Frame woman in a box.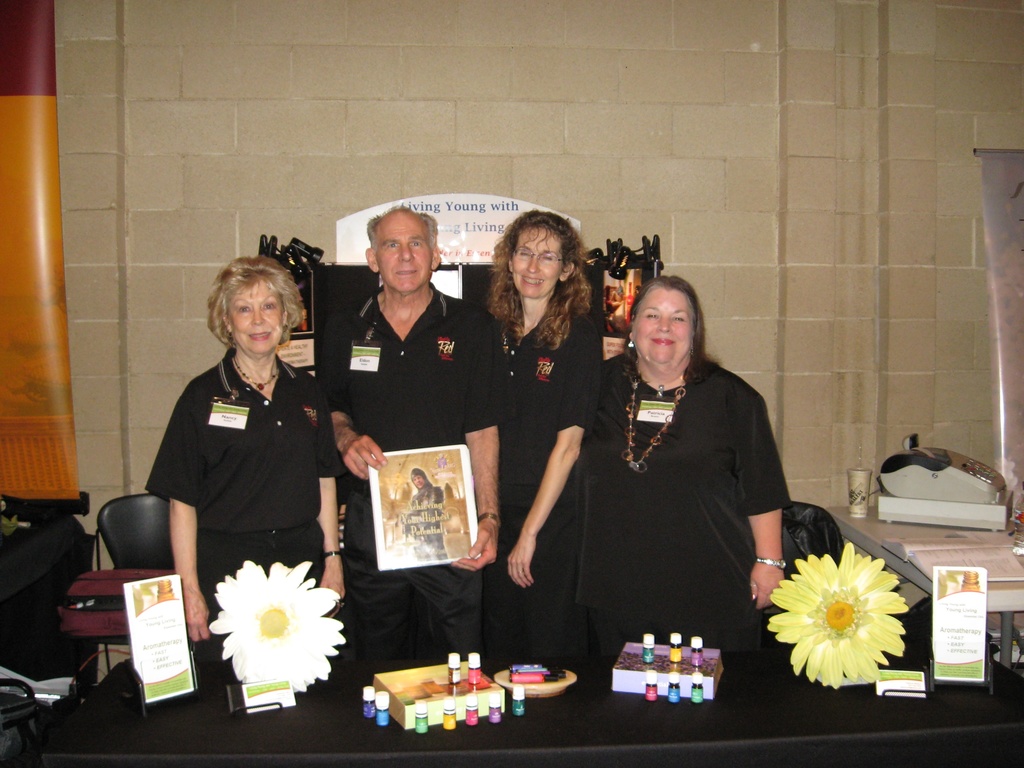
bbox=(144, 257, 351, 671).
